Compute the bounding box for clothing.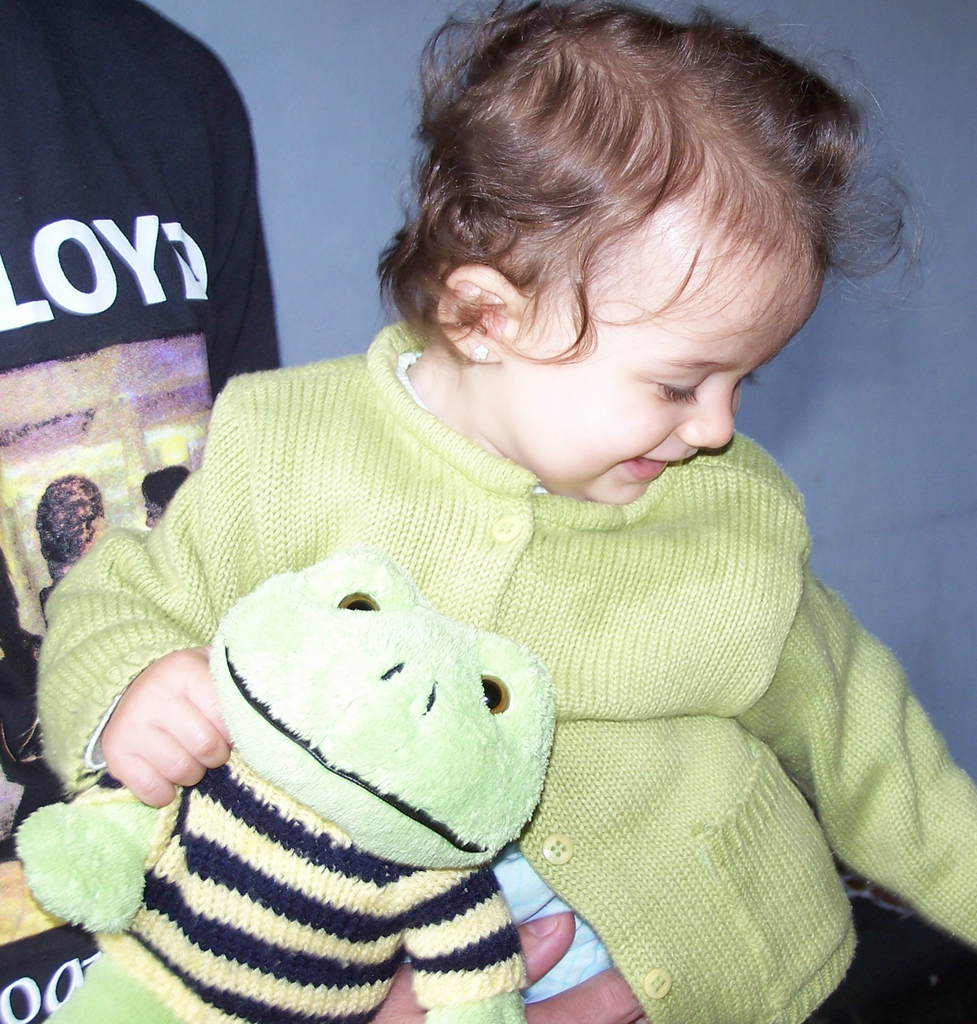
pyautogui.locateOnScreen(83, 271, 921, 1023).
